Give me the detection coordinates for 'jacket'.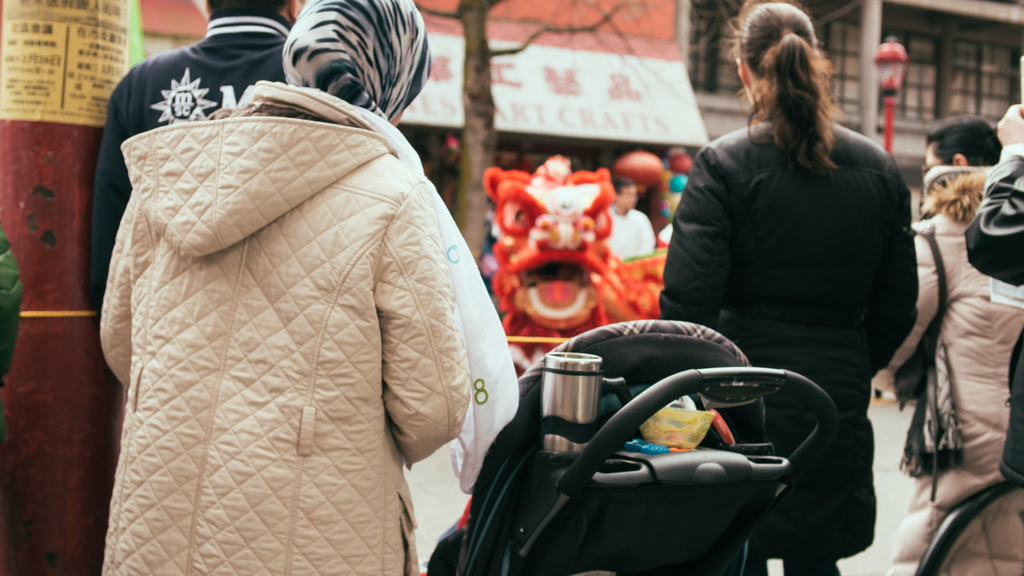
(71,76,475,575).
